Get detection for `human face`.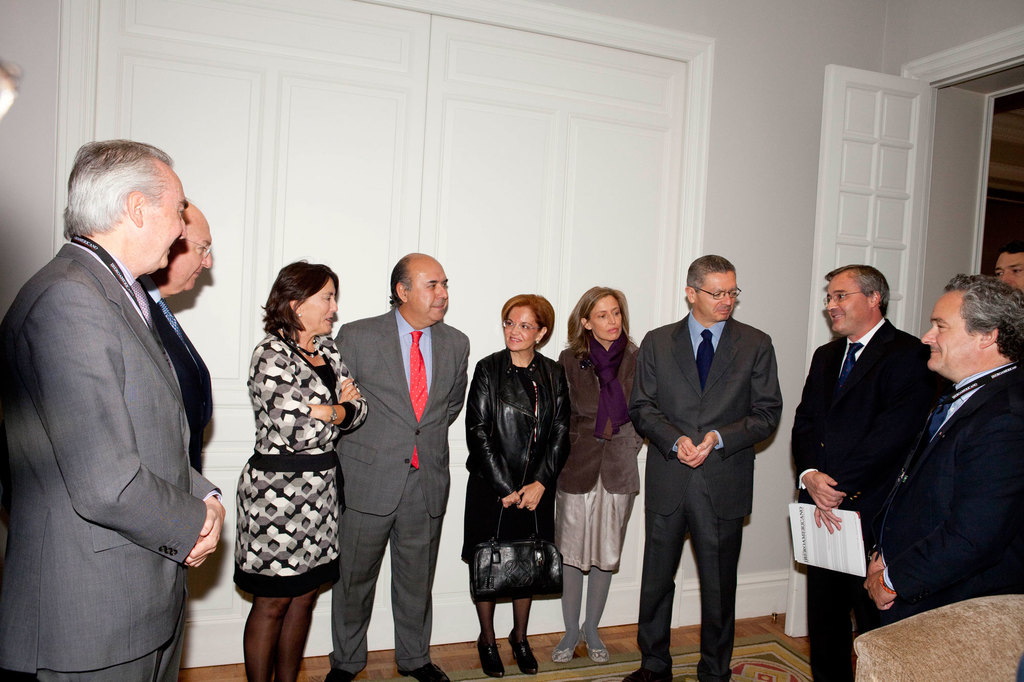
Detection: <box>915,286,980,367</box>.
